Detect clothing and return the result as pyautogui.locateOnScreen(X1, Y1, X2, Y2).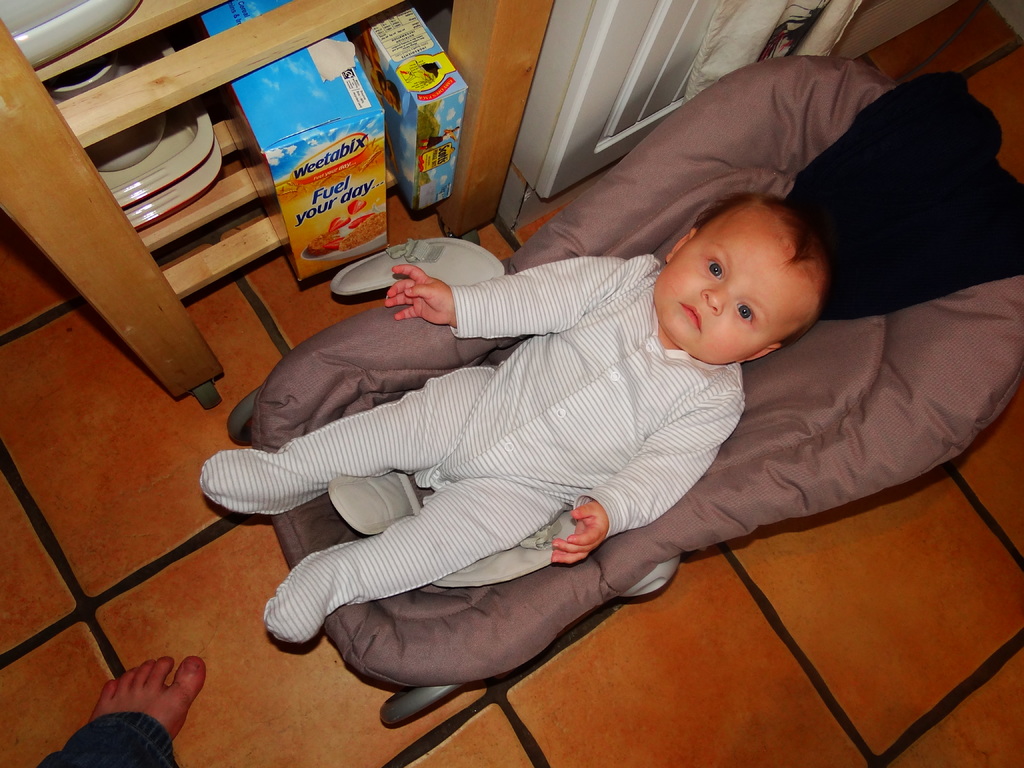
pyautogui.locateOnScreen(35, 710, 177, 767).
